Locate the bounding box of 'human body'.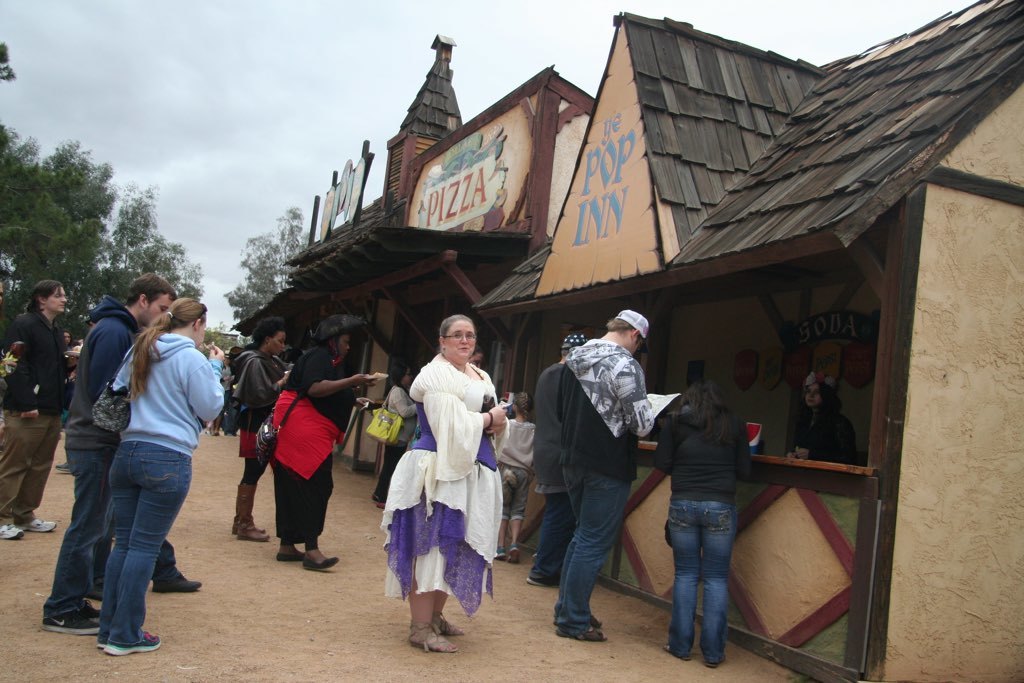
Bounding box: 227 344 276 544.
